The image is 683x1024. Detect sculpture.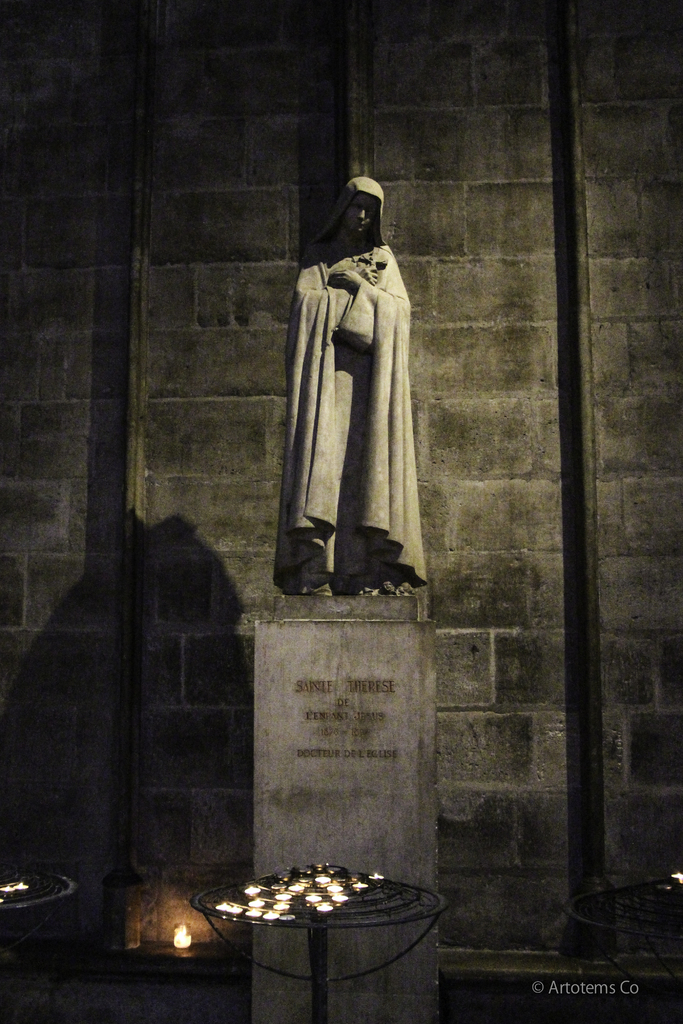
Detection: locate(280, 164, 434, 608).
